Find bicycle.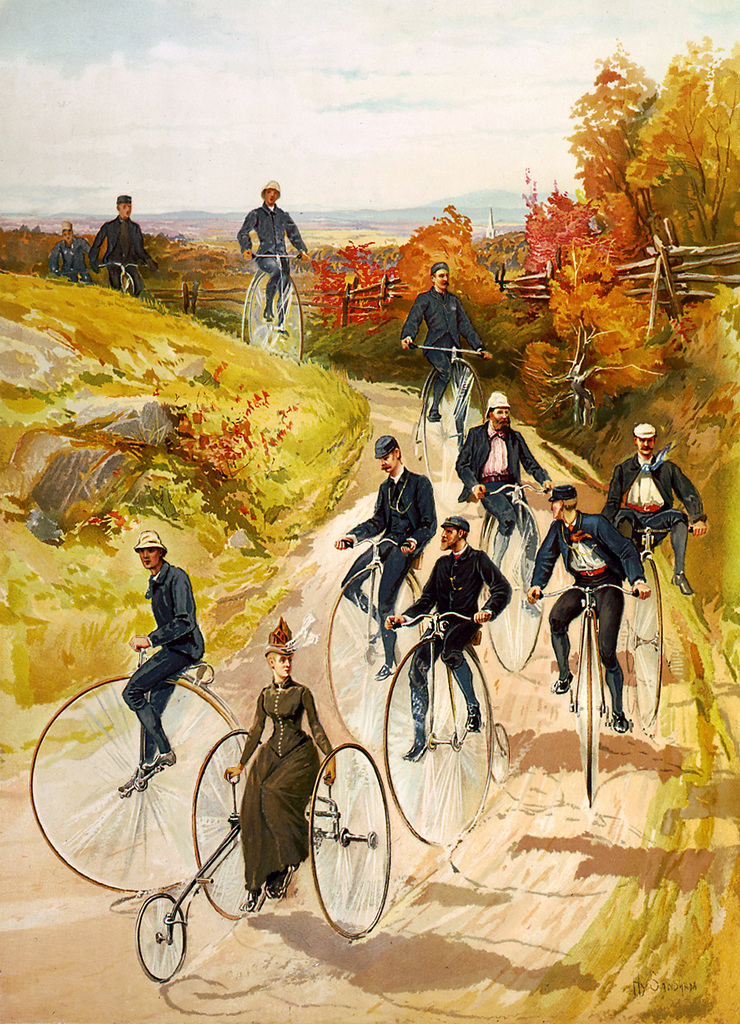
{"x1": 28, "y1": 644, "x2": 257, "y2": 897}.
